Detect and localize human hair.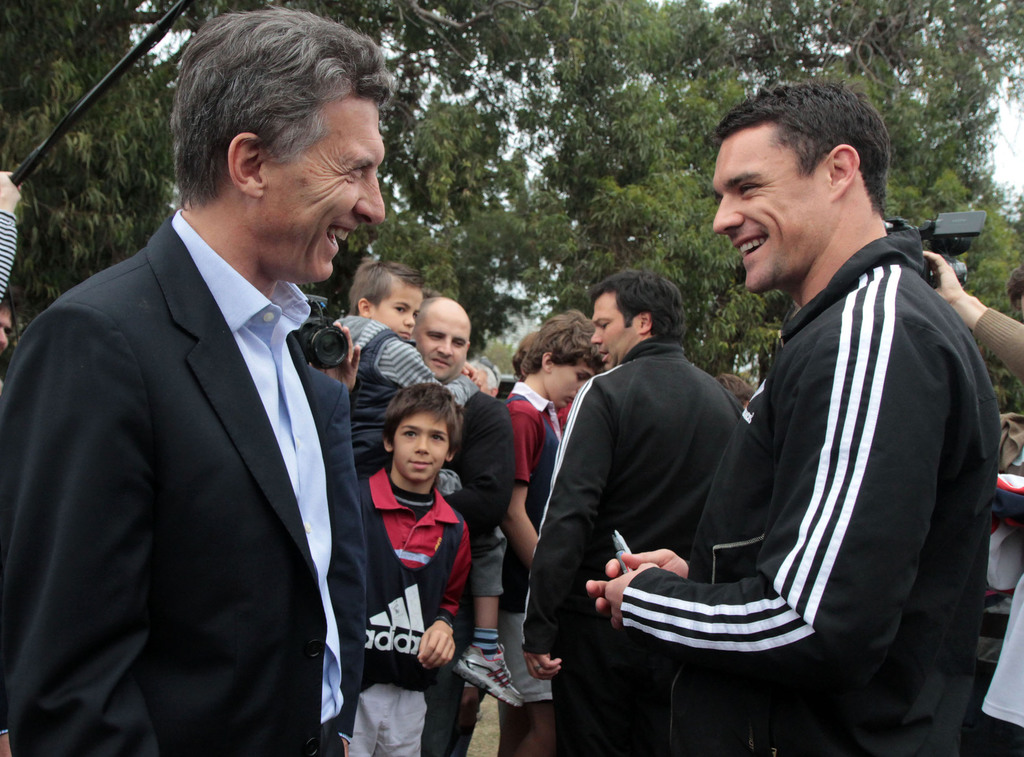
Localized at (left=1005, top=264, right=1023, bottom=310).
